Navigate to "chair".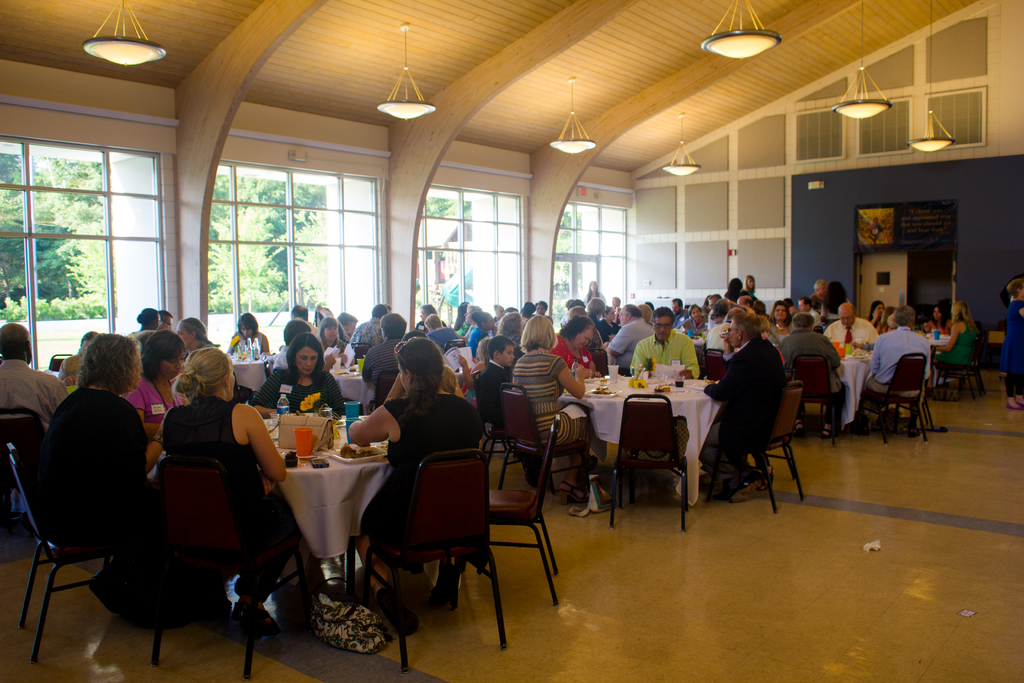
Navigation target: pyautogui.locateOnScreen(152, 452, 316, 682).
